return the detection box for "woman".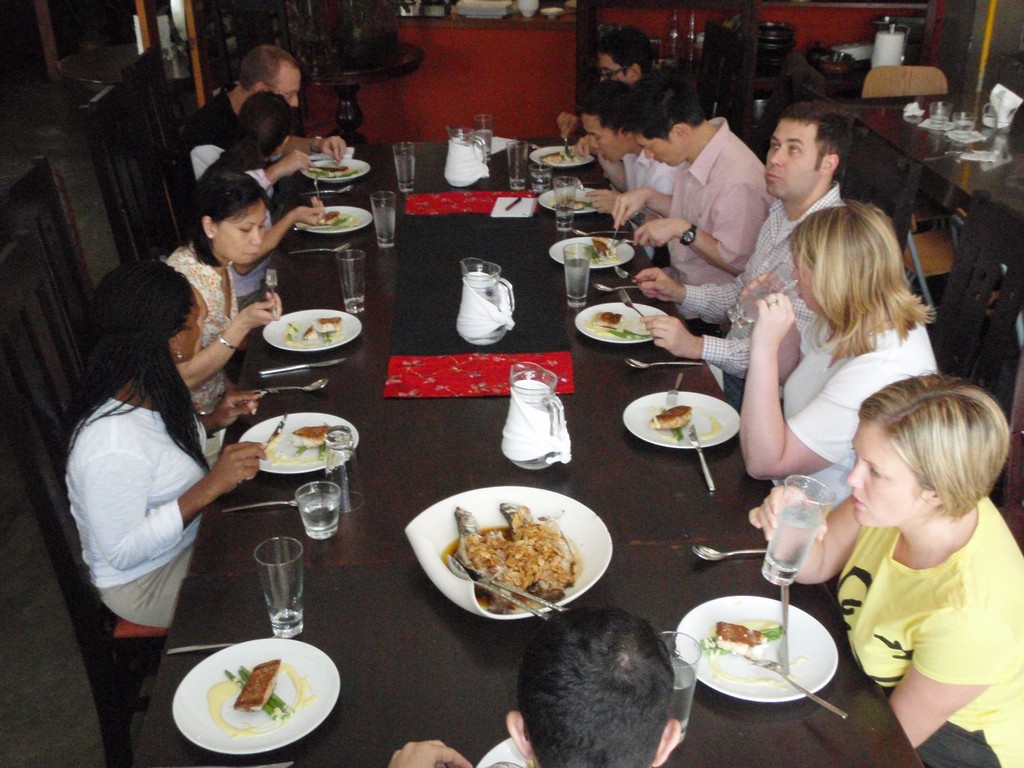
[203,94,327,295].
